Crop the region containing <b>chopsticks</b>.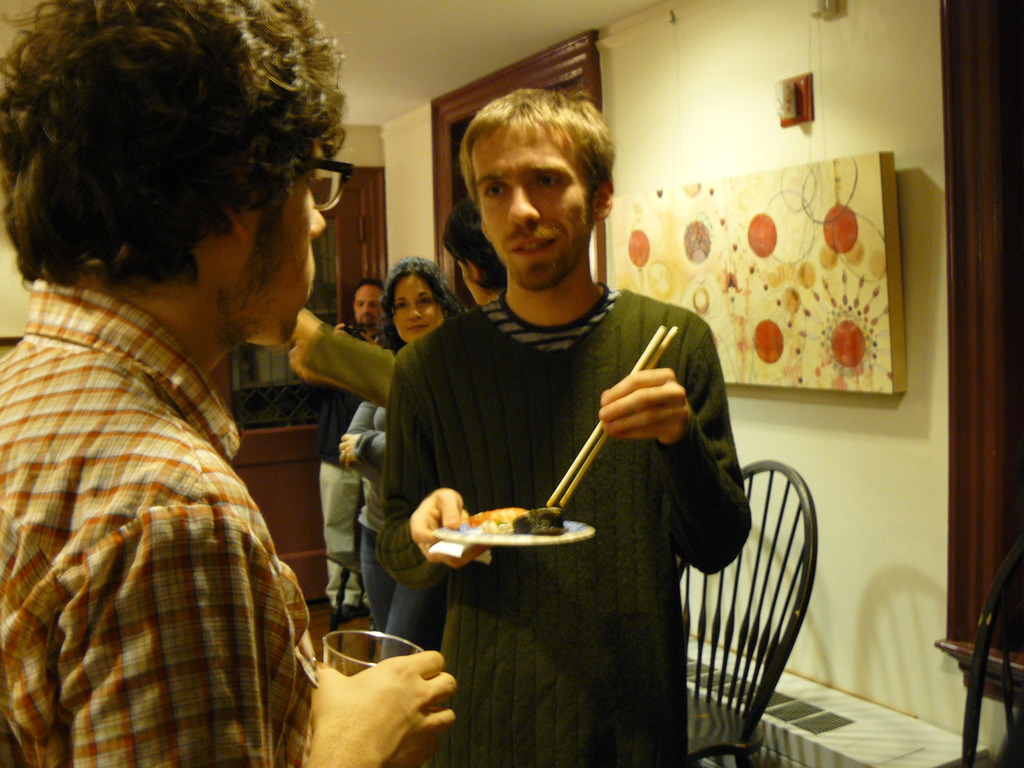
Crop region: <box>548,324,676,508</box>.
